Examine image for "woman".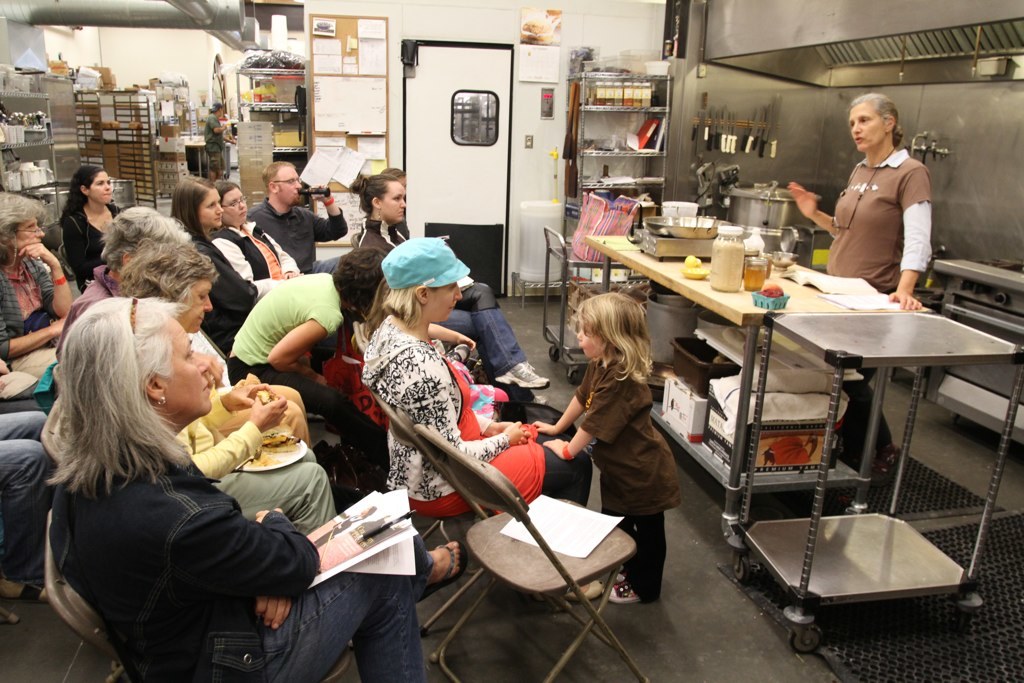
Examination result: locate(0, 193, 85, 388).
